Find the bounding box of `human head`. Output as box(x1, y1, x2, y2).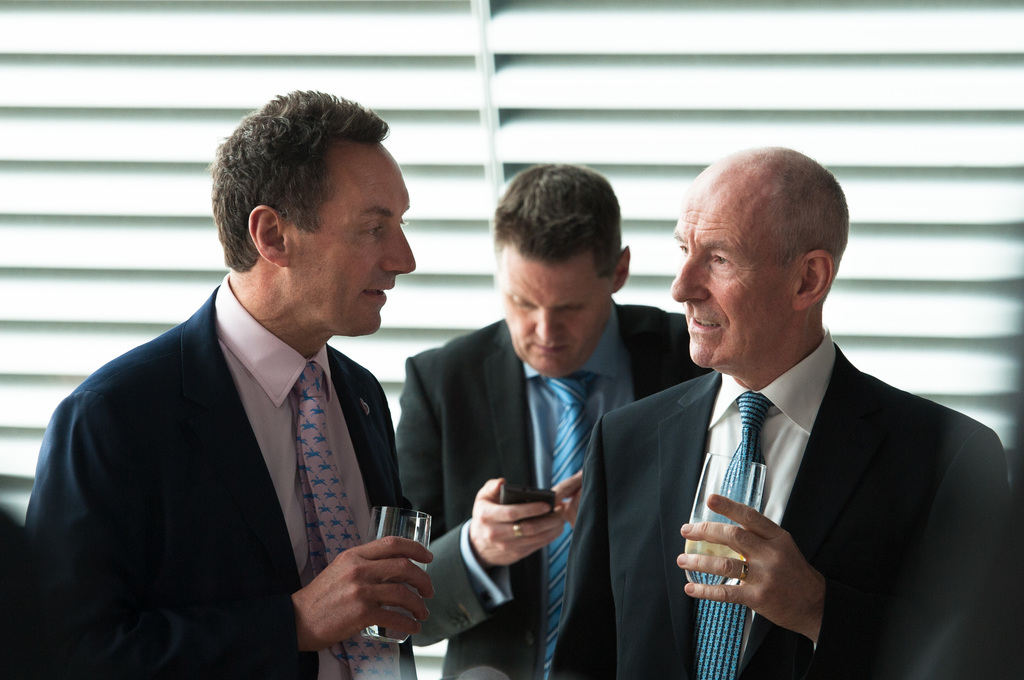
box(489, 158, 634, 379).
